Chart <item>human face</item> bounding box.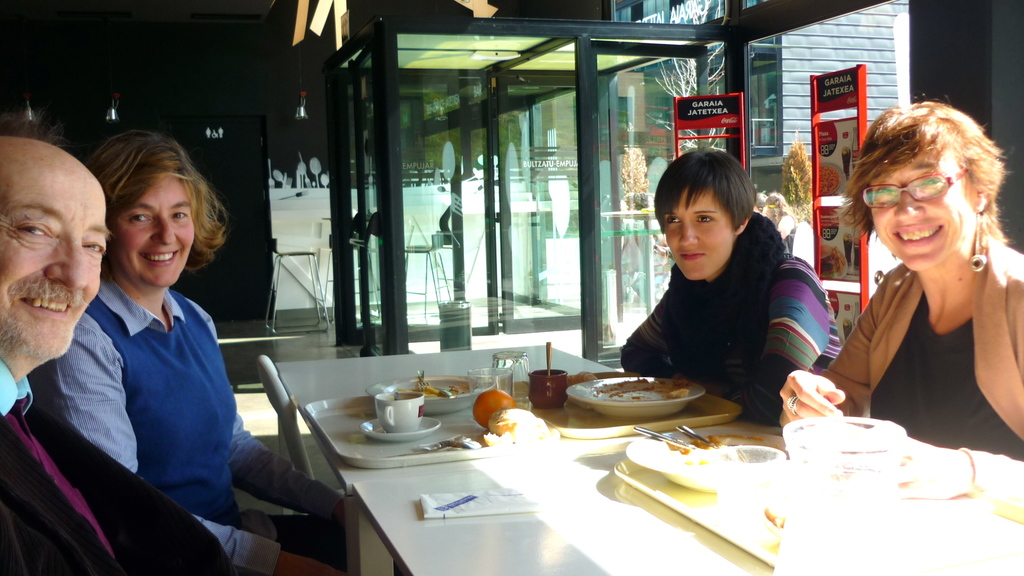
Charted: bbox=(118, 168, 195, 289).
